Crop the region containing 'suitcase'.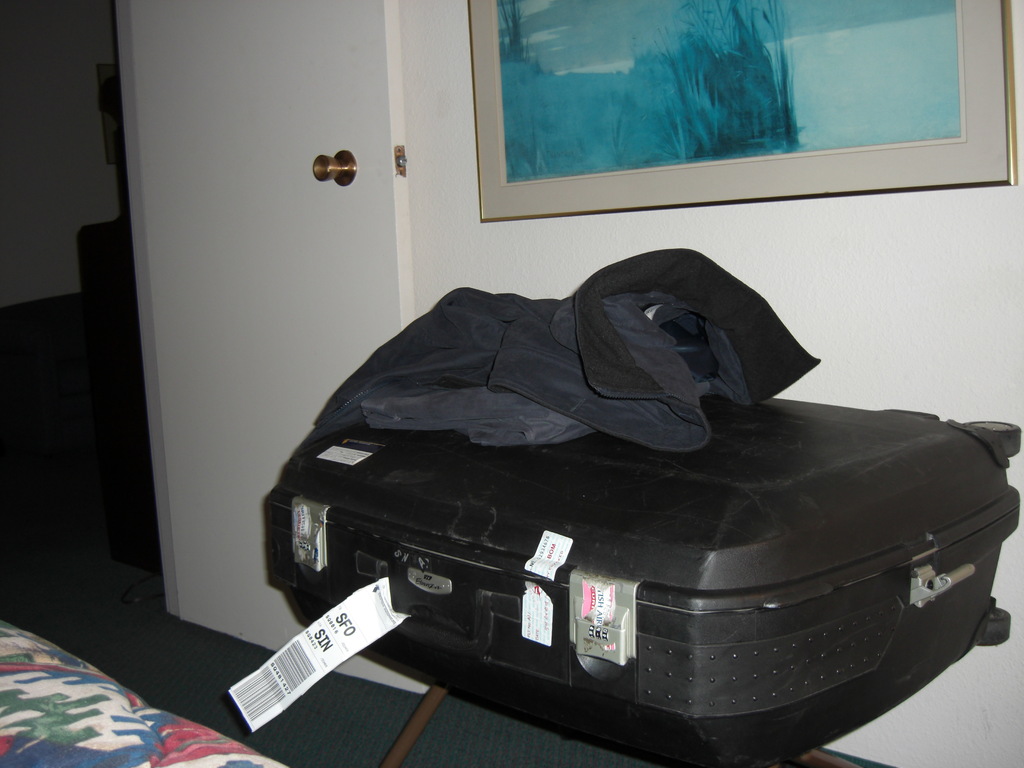
Crop region: 266/388/1020/767.
